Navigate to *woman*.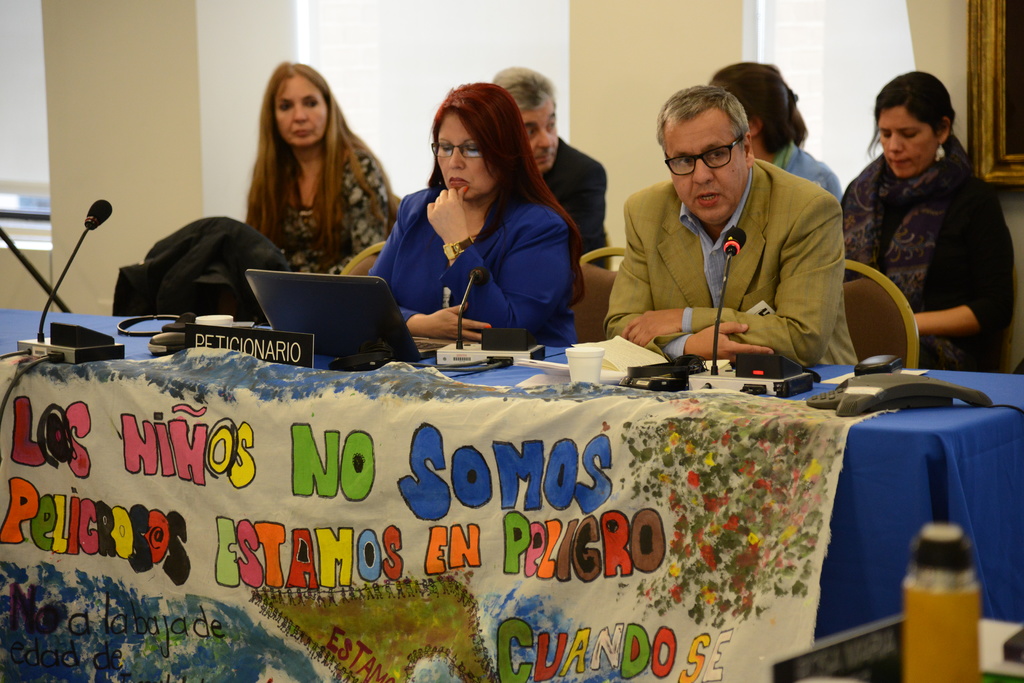
Navigation target: <box>867,73,998,377</box>.
